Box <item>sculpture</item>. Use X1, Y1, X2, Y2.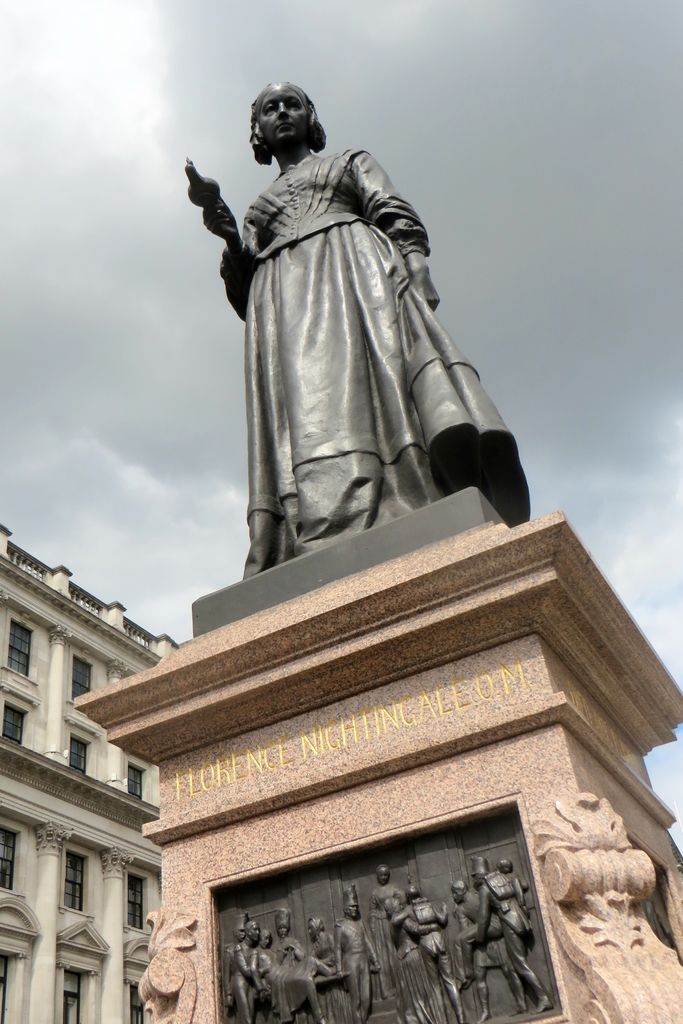
388, 883, 464, 1021.
